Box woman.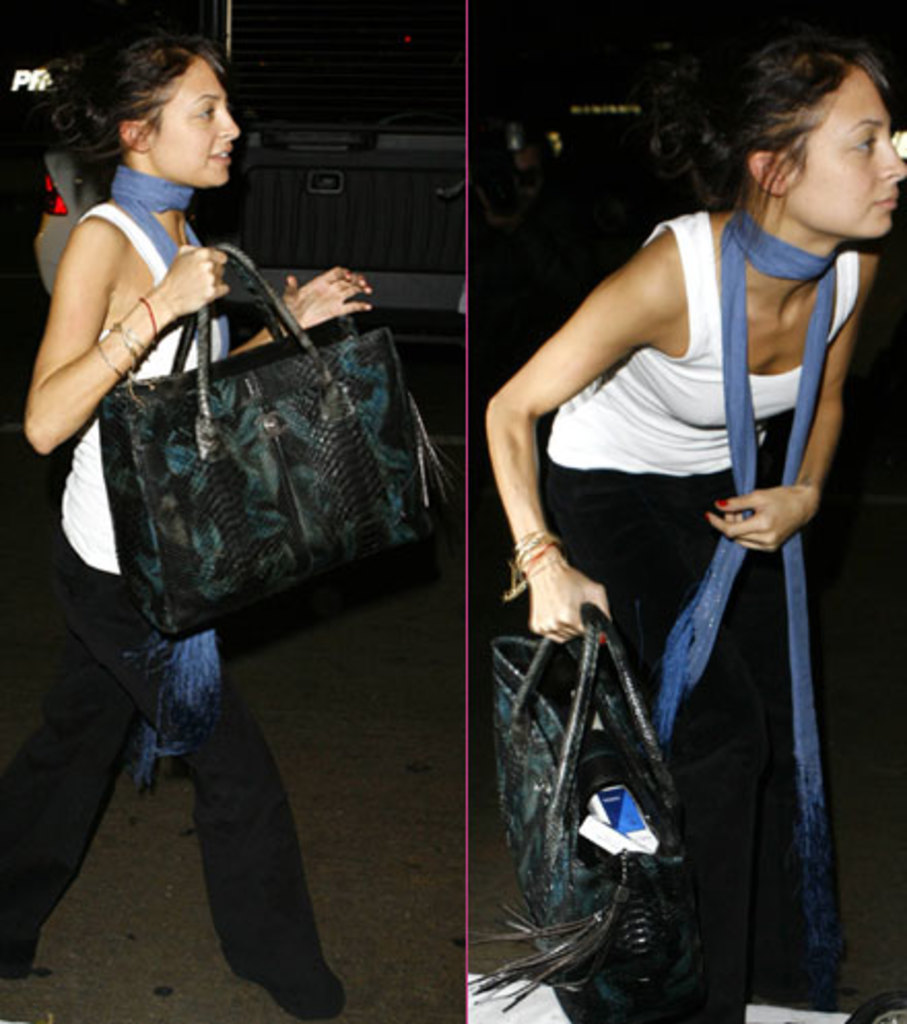
(10,47,394,1022).
